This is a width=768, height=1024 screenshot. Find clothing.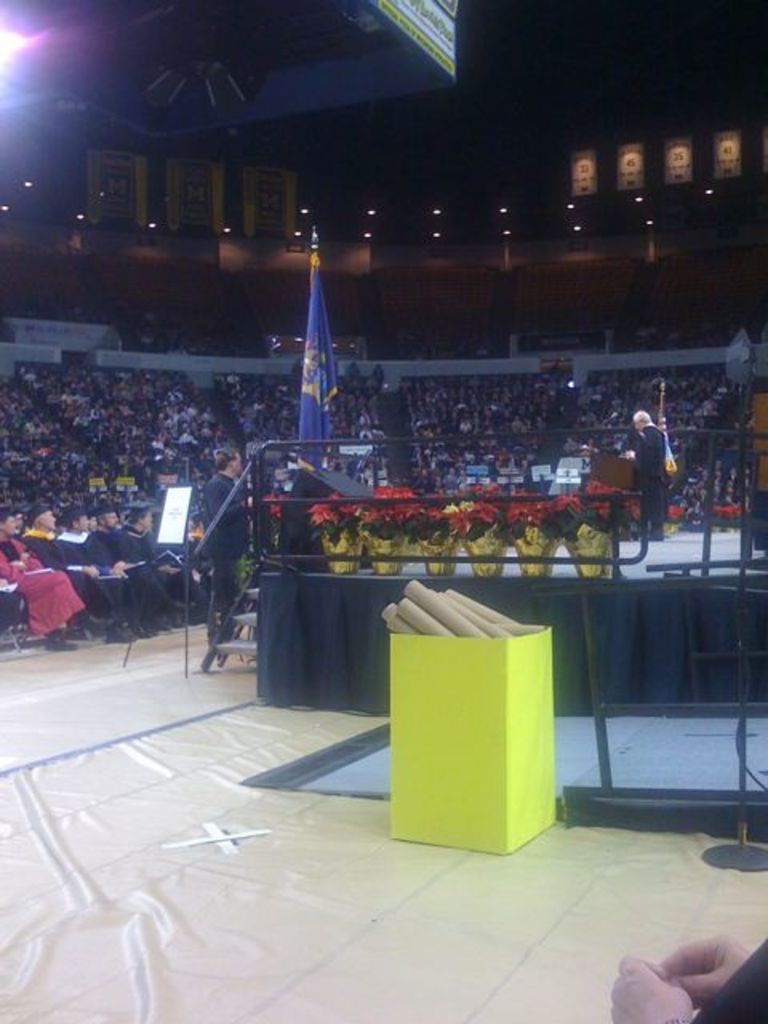
Bounding box: {"x1": 112, "y1": 528, "x2": 187, "y2": 610}.
